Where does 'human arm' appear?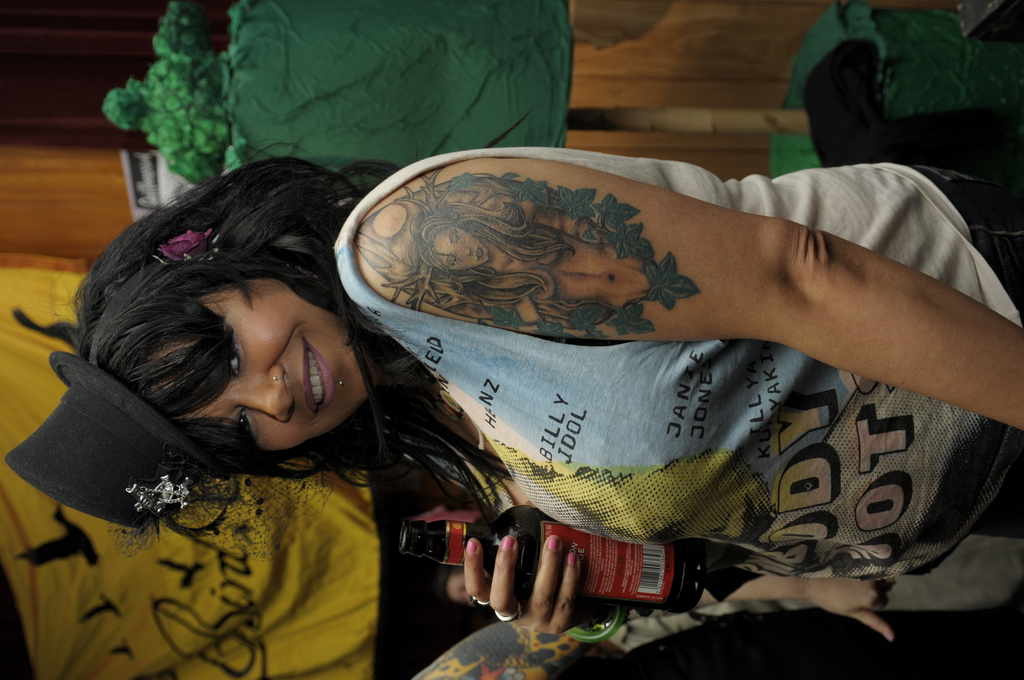
Appears at select_region(708, 571, 897, 639).
